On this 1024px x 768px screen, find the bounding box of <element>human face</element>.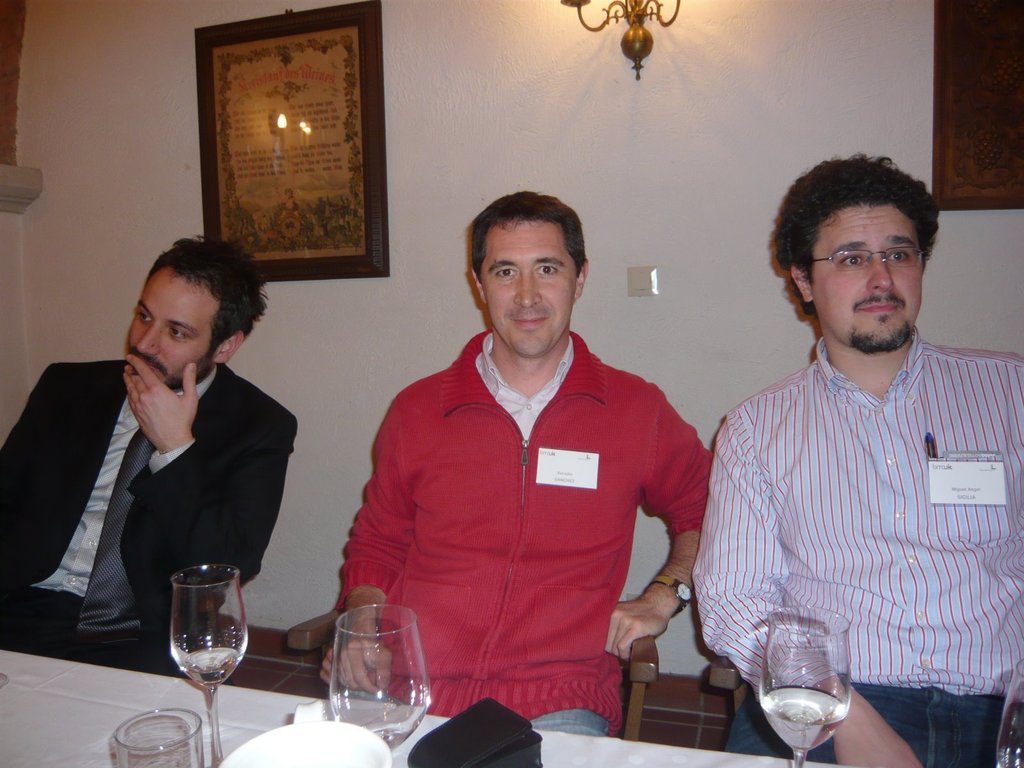
Bounding box: pyautogui.locateOnScreen(806, 204, 925, 353).
